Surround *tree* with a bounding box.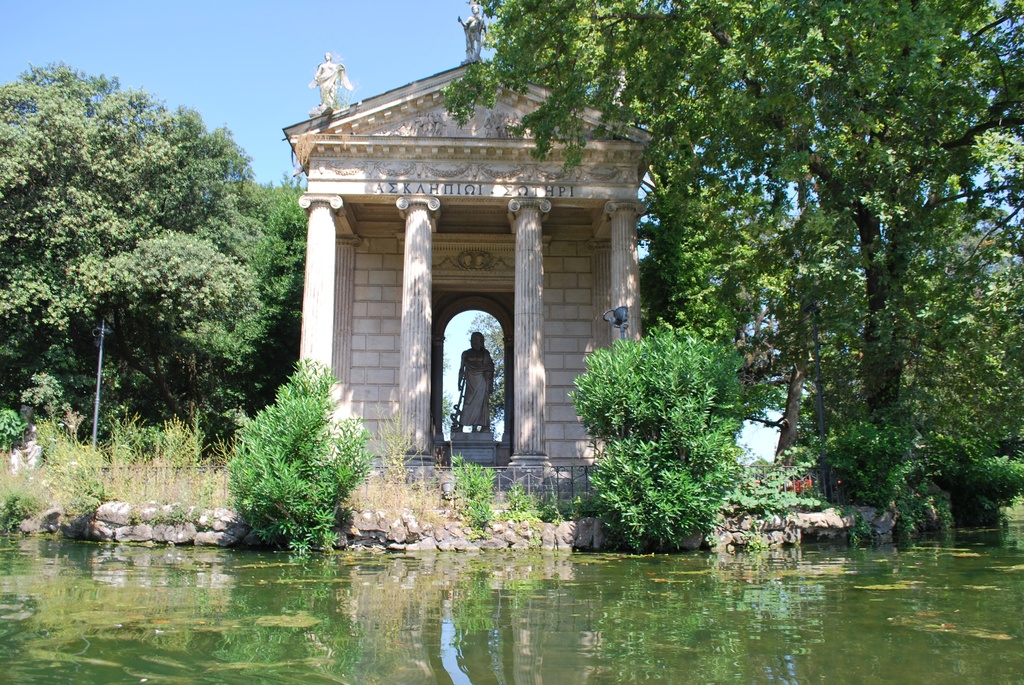
box=[561, 278, 772, 556].
